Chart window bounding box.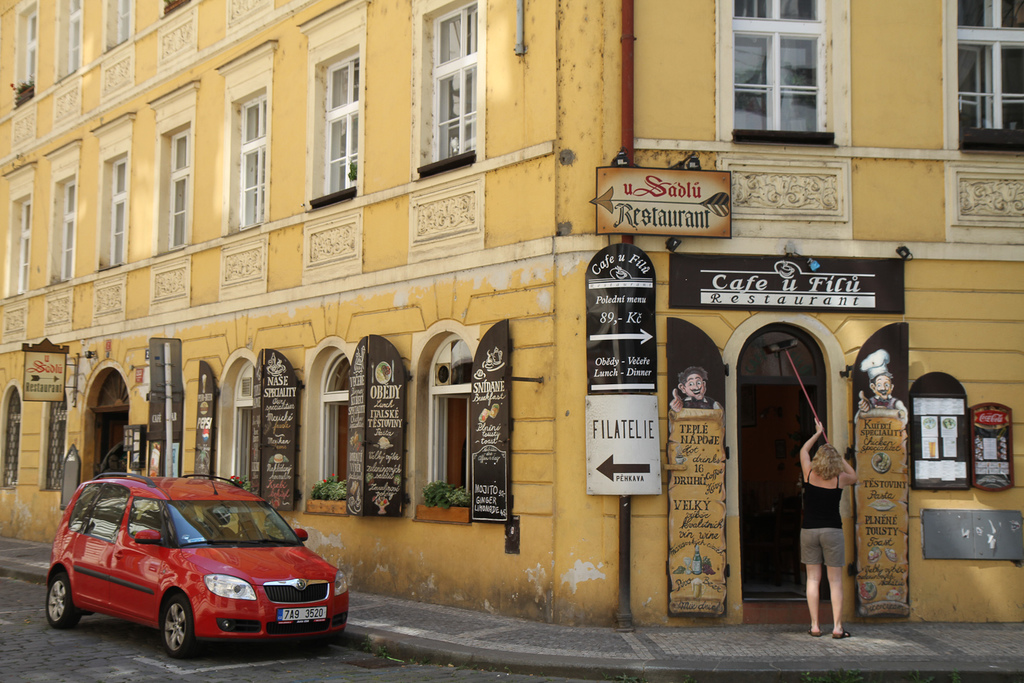
Charted: 953:0:1023:152.
